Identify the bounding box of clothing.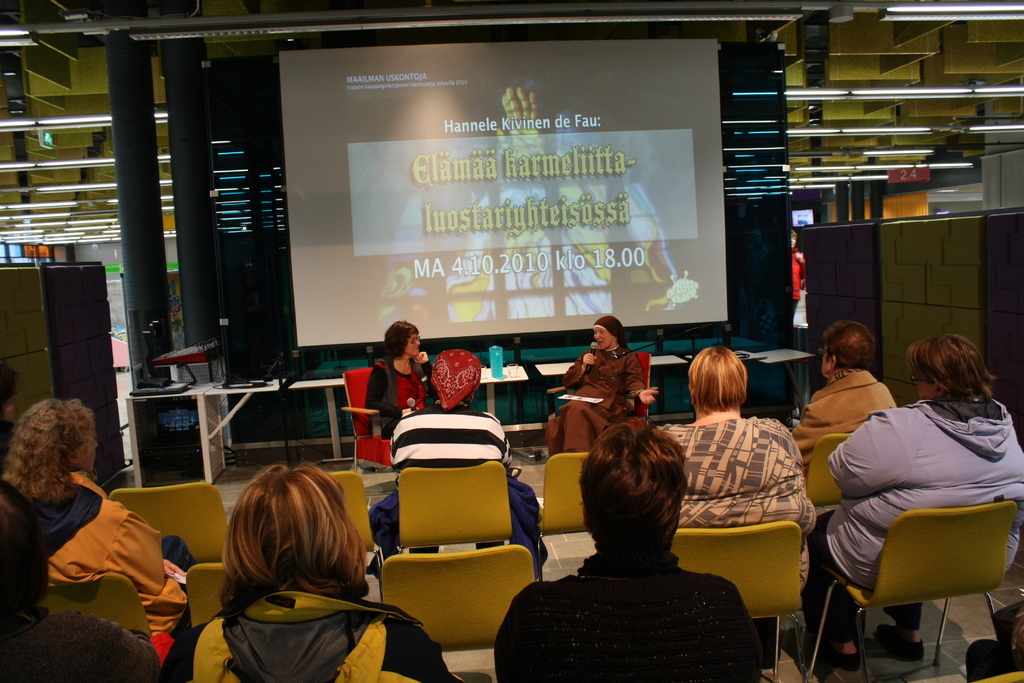
crop(802, 404, 1022, 645).
